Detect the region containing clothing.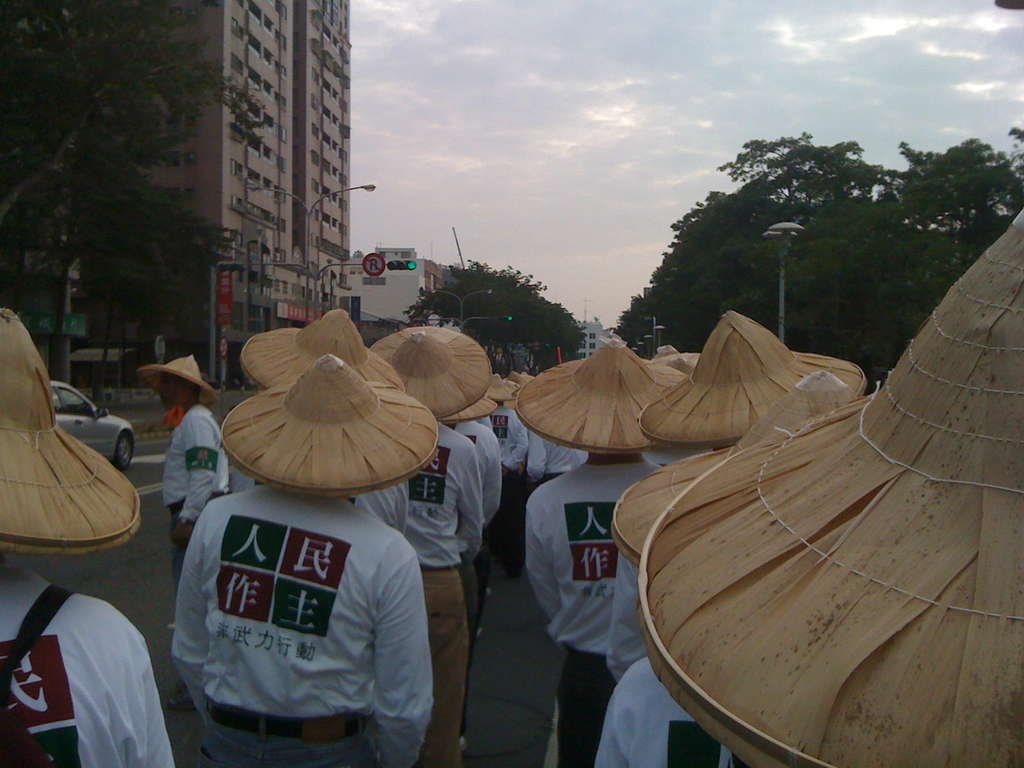
[left=170, top=405, right=227, bottom=554].
